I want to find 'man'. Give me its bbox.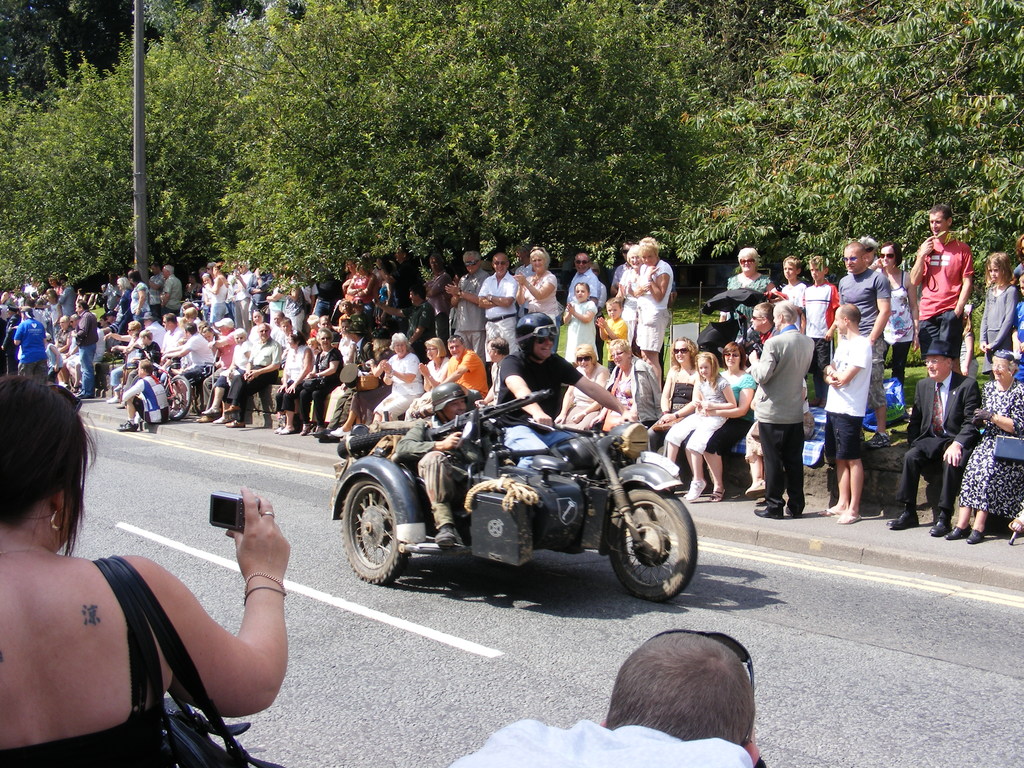
Rect(390, 250, 419, 315).
